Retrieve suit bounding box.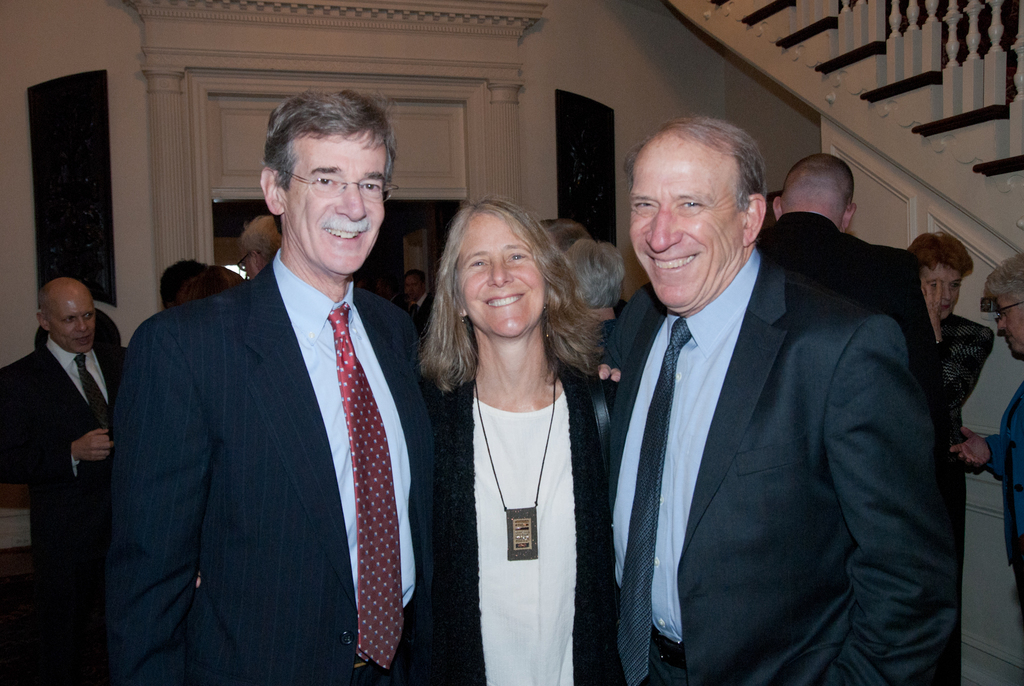
Bounding box: pyautogui.locateOnScreen(0, 344, 130, 682).
